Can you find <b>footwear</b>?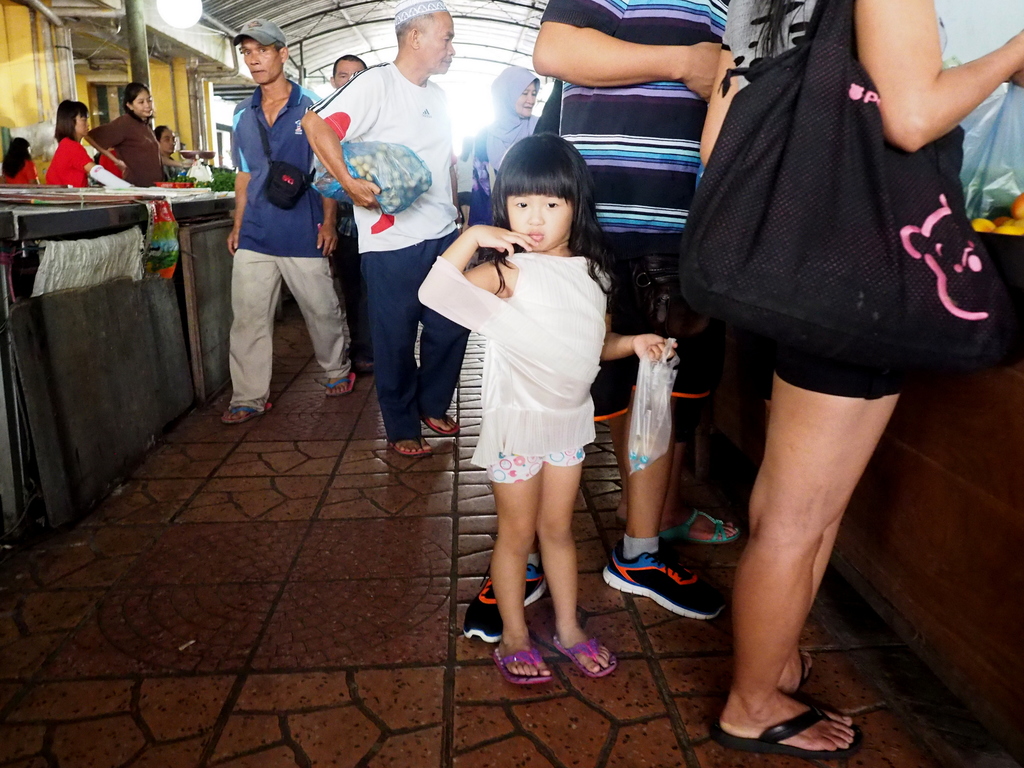
Yes, bounding box: (387,441,430,458).
